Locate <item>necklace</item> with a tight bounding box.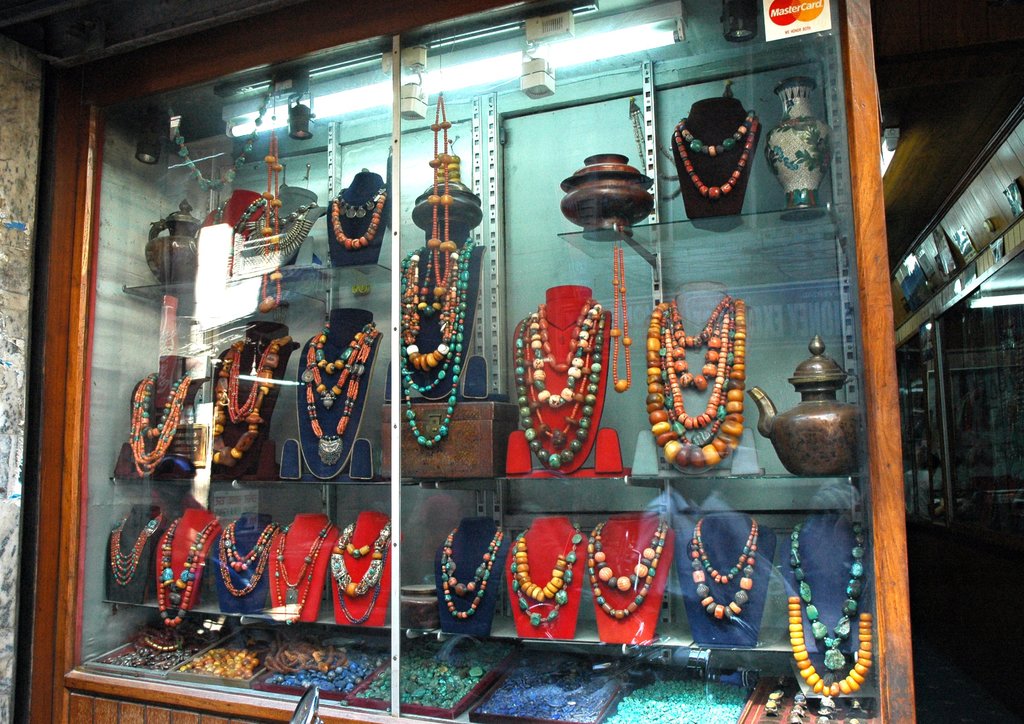
<region>524, 315, 599, 449</region>.
